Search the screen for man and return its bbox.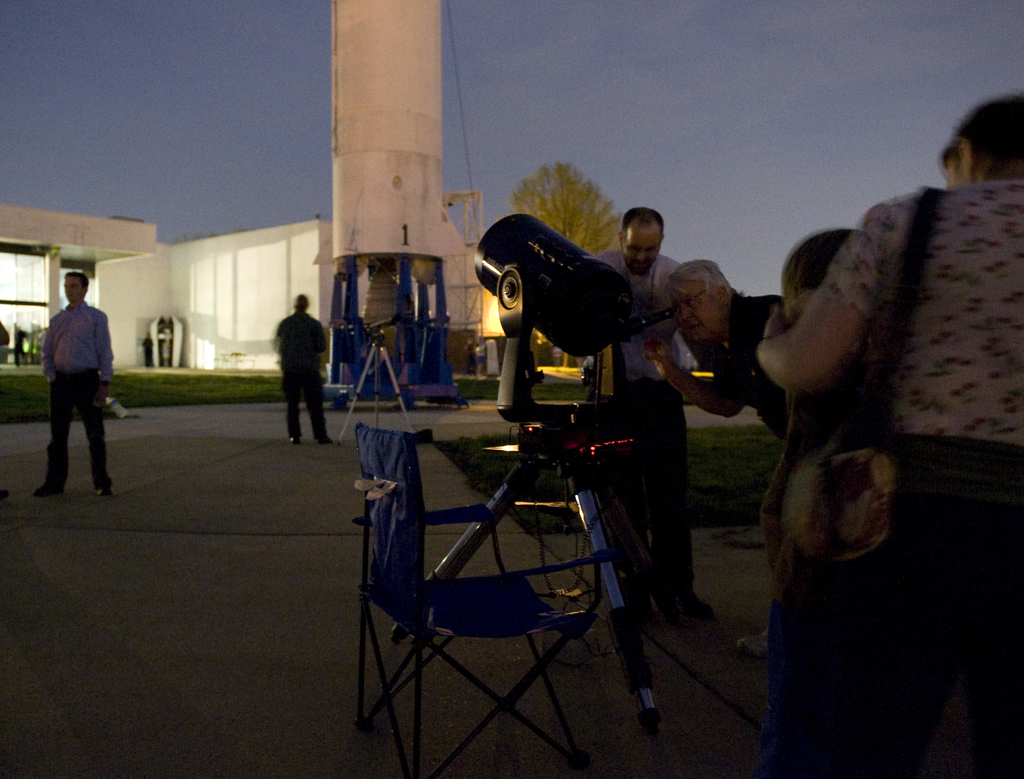
Found: 140:330:156:368.
